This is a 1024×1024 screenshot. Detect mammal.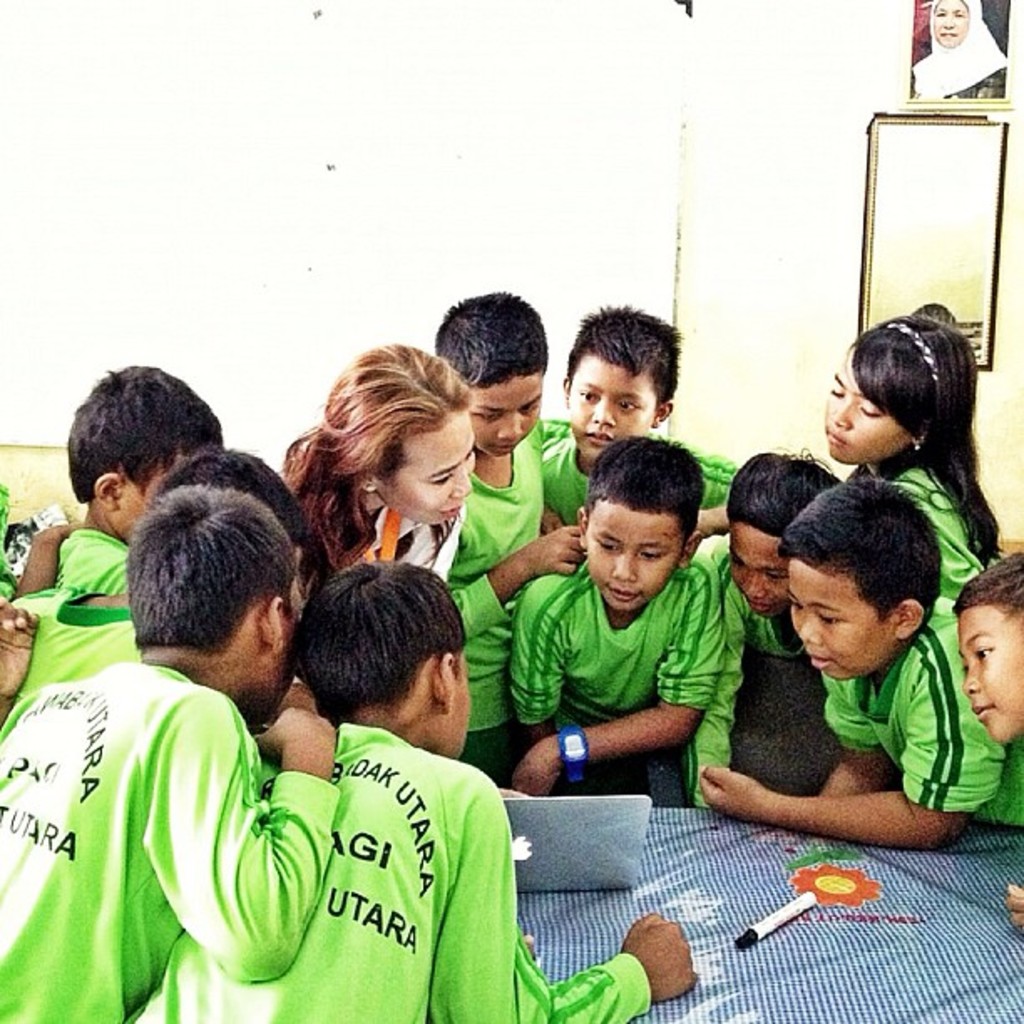
l=60, t=365, r=239, b=596.
